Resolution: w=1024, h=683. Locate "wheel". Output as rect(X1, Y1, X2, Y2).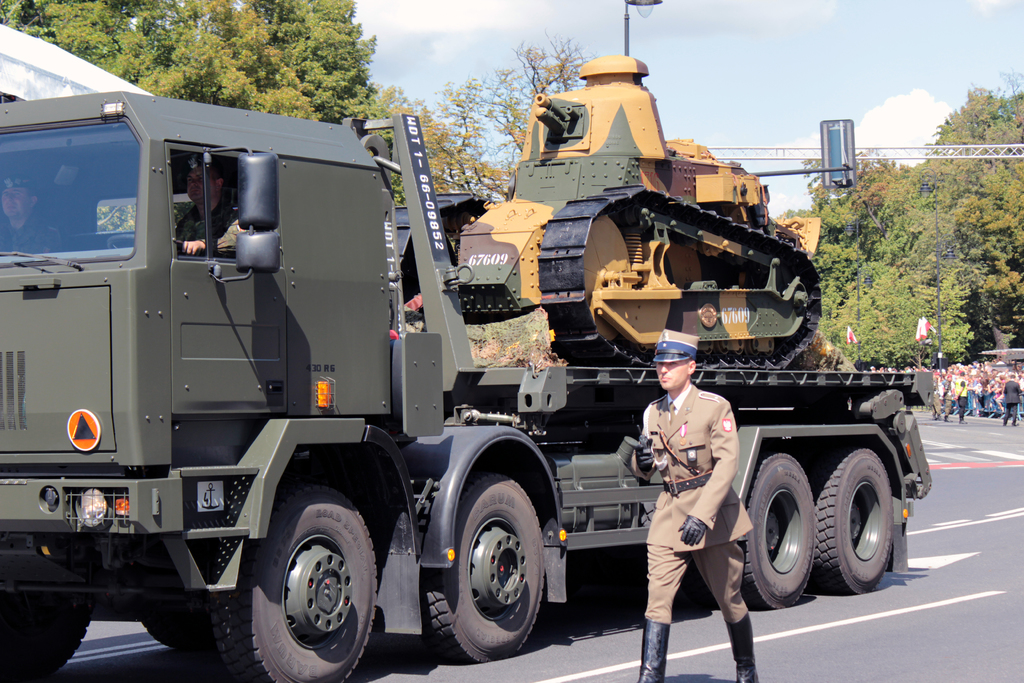
rect(630, 342, 647, 352).
